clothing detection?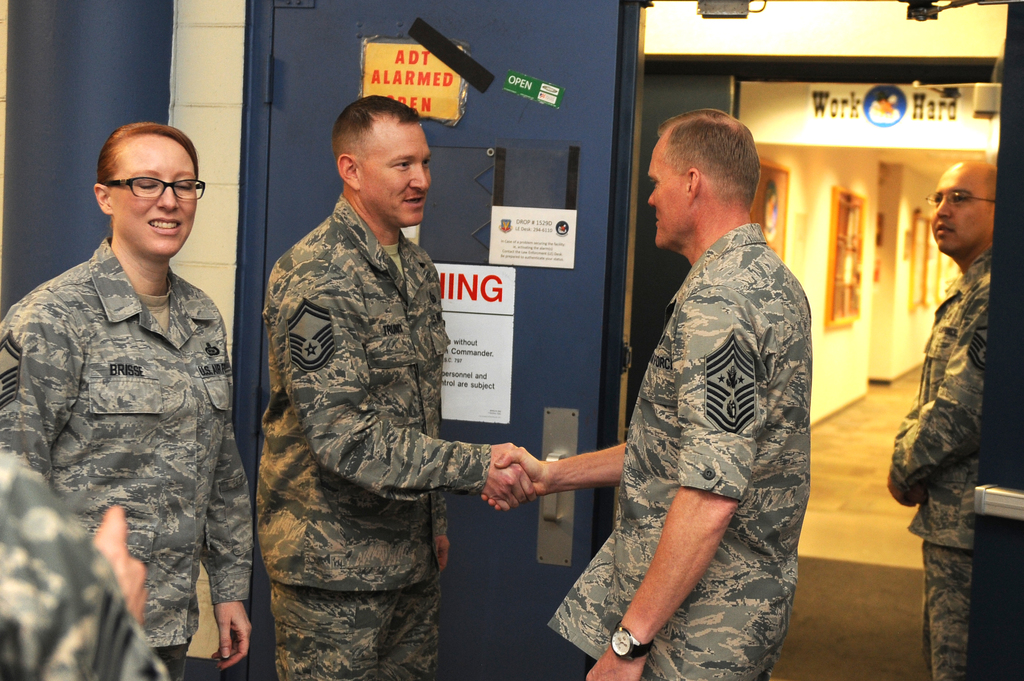
<bbox>0, 233, 253, 679</bbox>
